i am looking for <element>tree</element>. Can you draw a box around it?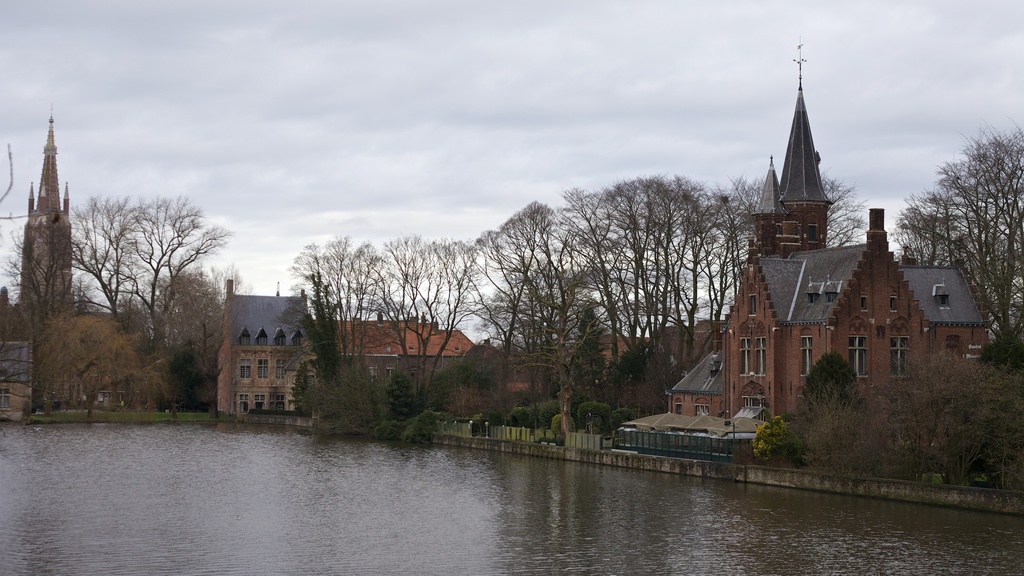
Sure, the bounding box is bbox(54, 176, 210, 388).
